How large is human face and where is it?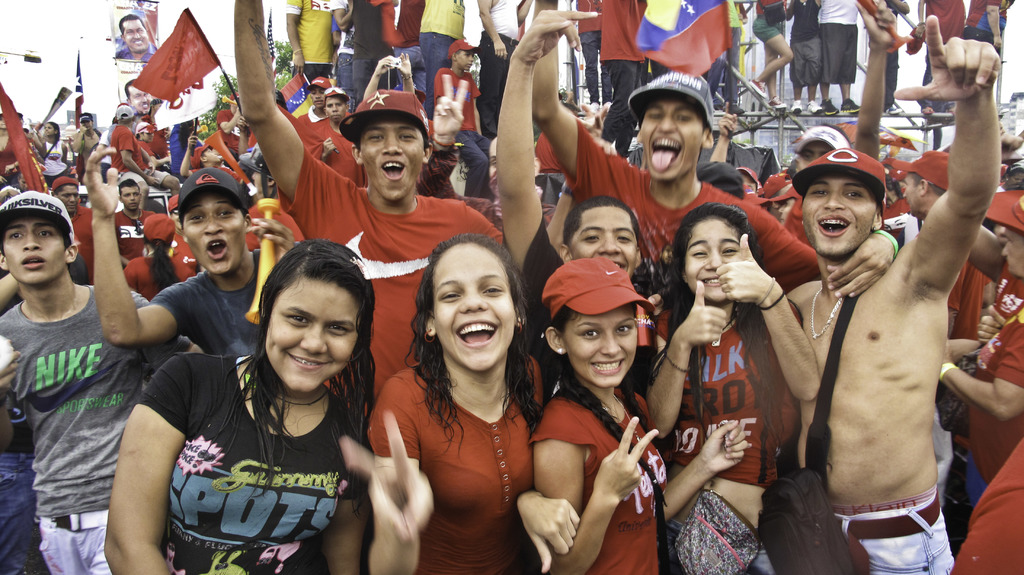
Bounding box: 563 304 637 386.
